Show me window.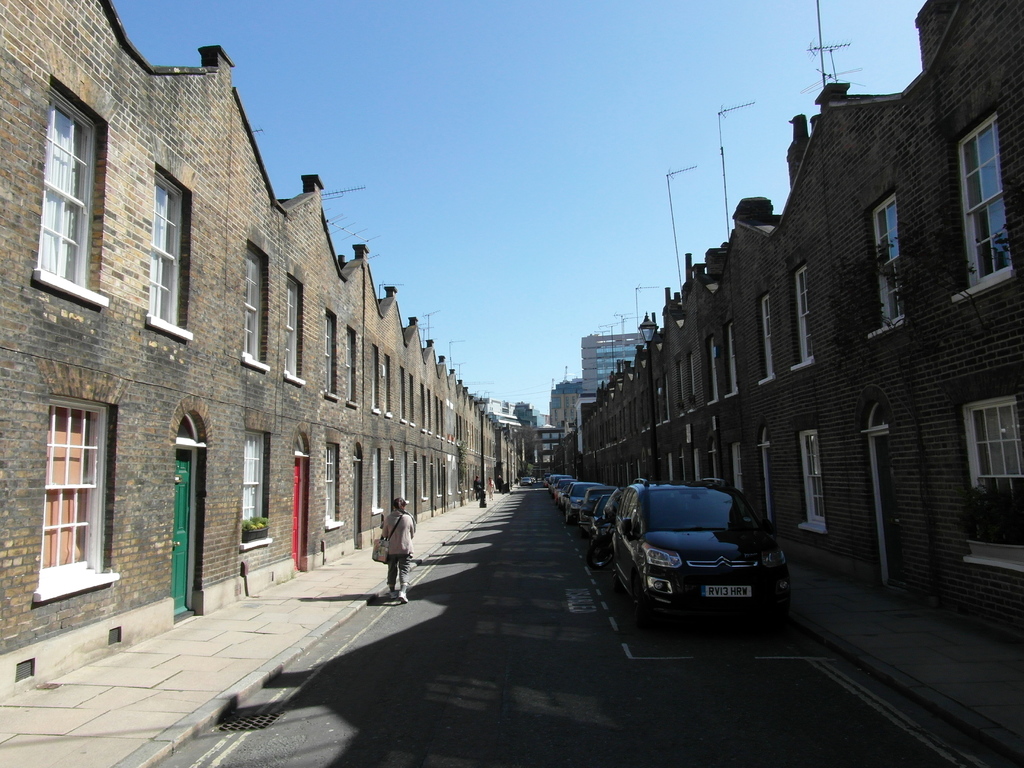
window is here: rect(285, 273, 308, 385).
